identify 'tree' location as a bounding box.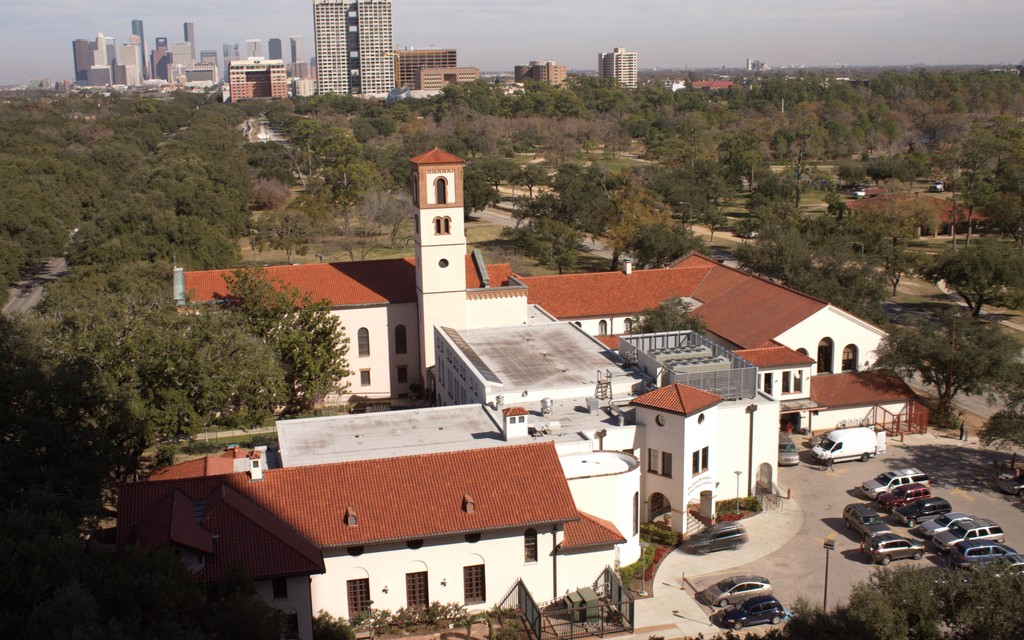
detection(634, 225, 707, 267).
